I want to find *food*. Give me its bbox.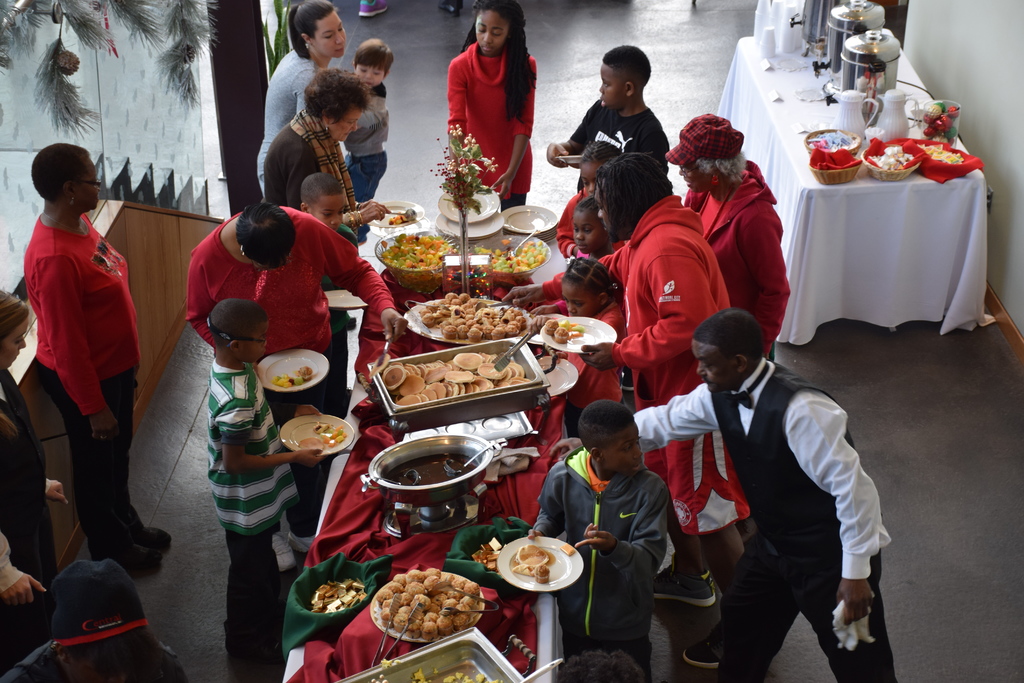
[left=419, top=290, right=530, bottom=347].
